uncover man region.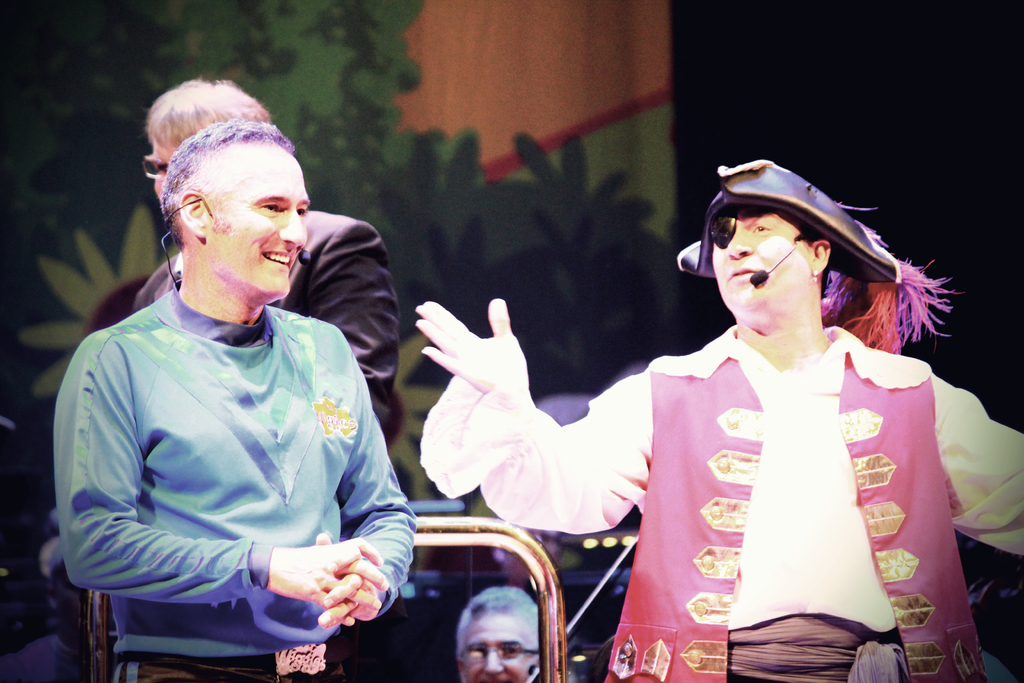
Uncovered: (left=454, top=582, right=540, bottom=682).
